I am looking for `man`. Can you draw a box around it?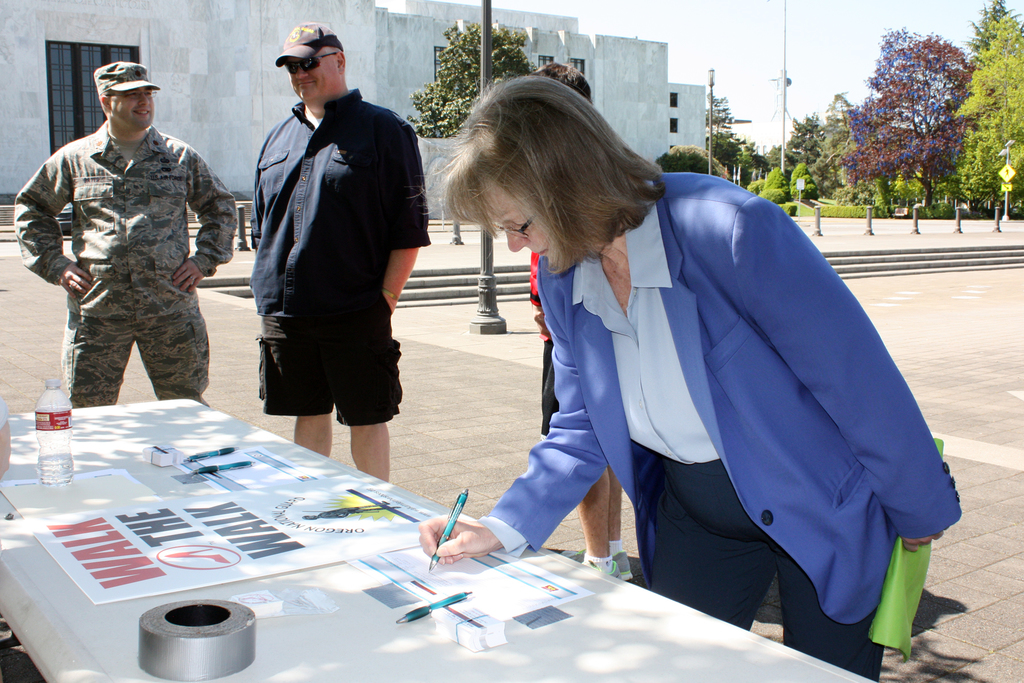
Sure, the bounding box is [x1=437, y1=86, x2=914, y2=623].
